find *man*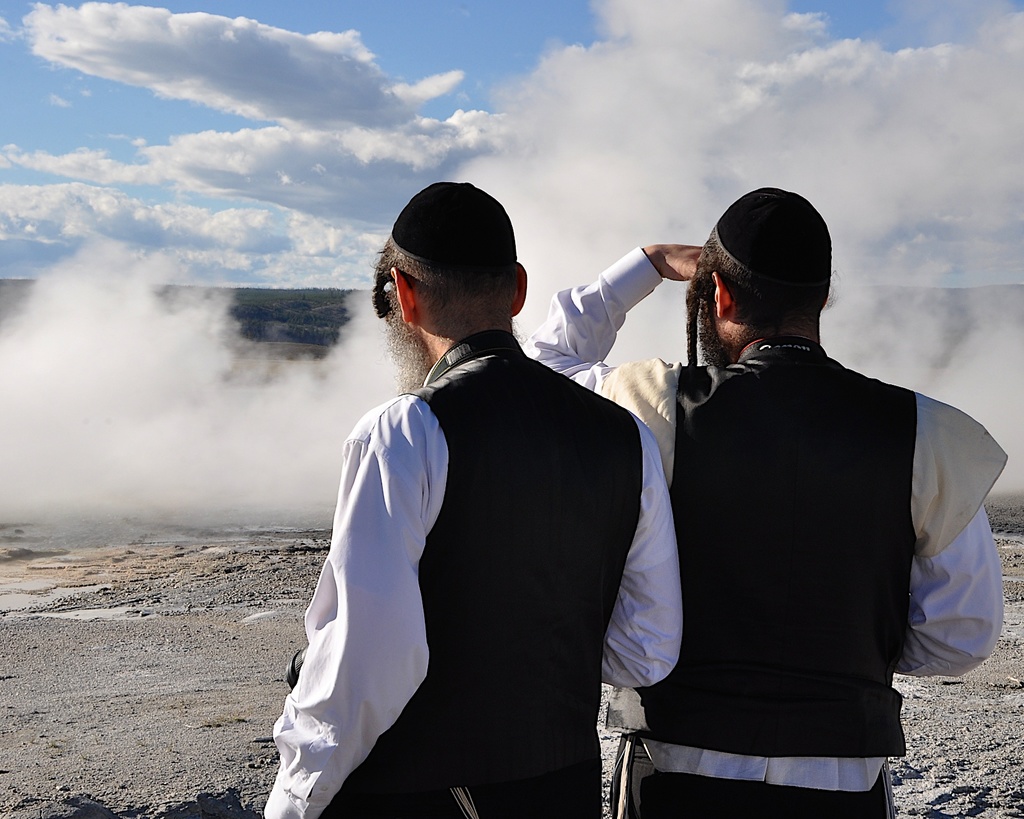
Rect(520, 186, 1011, 818)
